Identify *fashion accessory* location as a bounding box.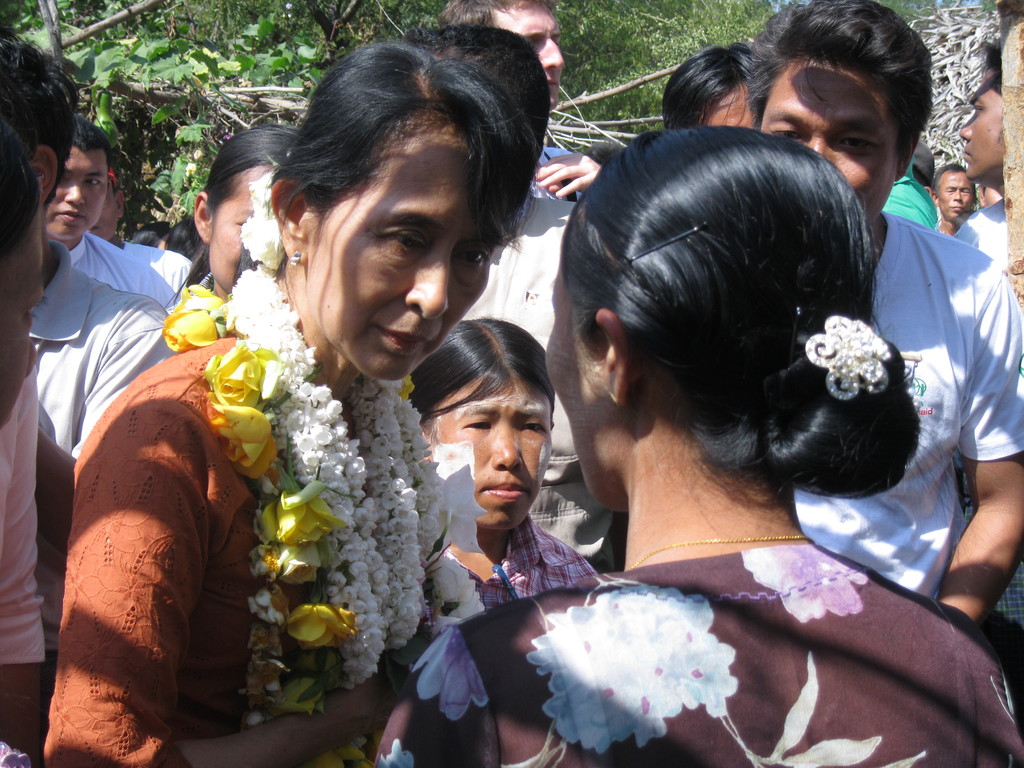
[left=804, top=310, right=896, bottom=401].
